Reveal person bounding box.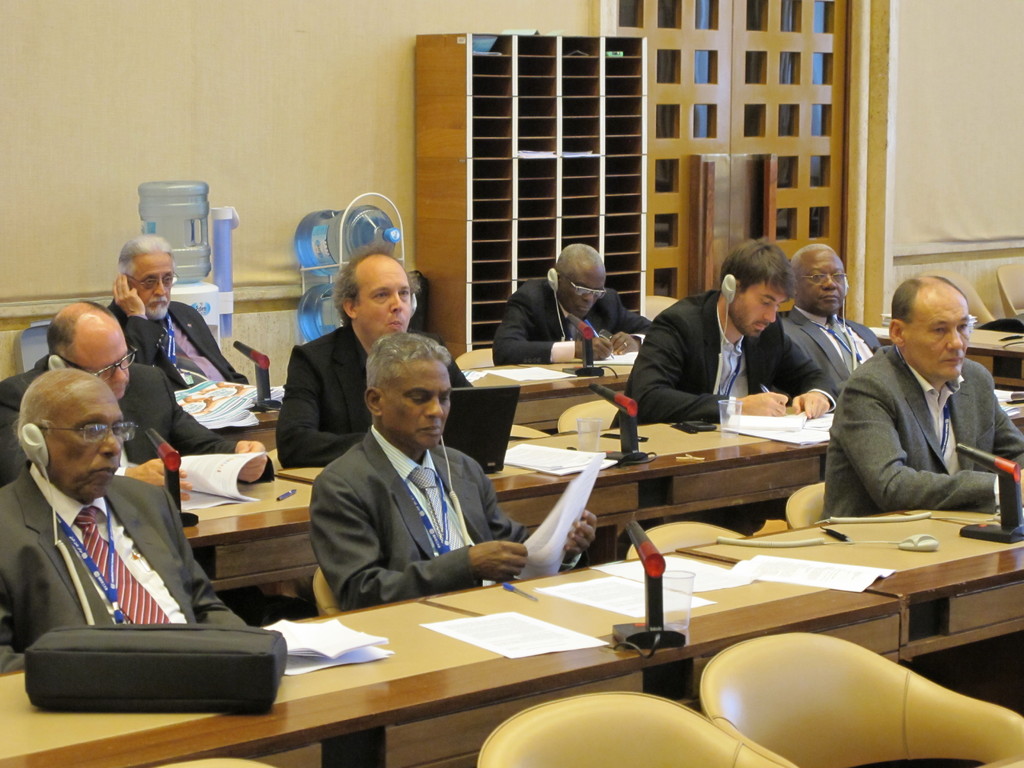
Revealed: detection(104, 230, 255, 408).
